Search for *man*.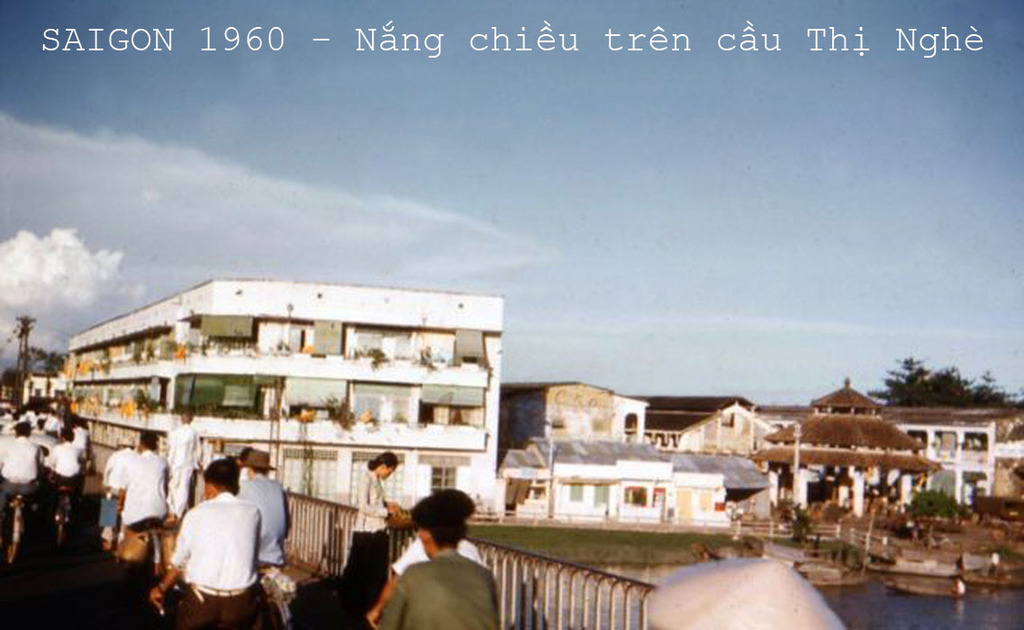
Found at select_region(27, 407, 35, 421).
